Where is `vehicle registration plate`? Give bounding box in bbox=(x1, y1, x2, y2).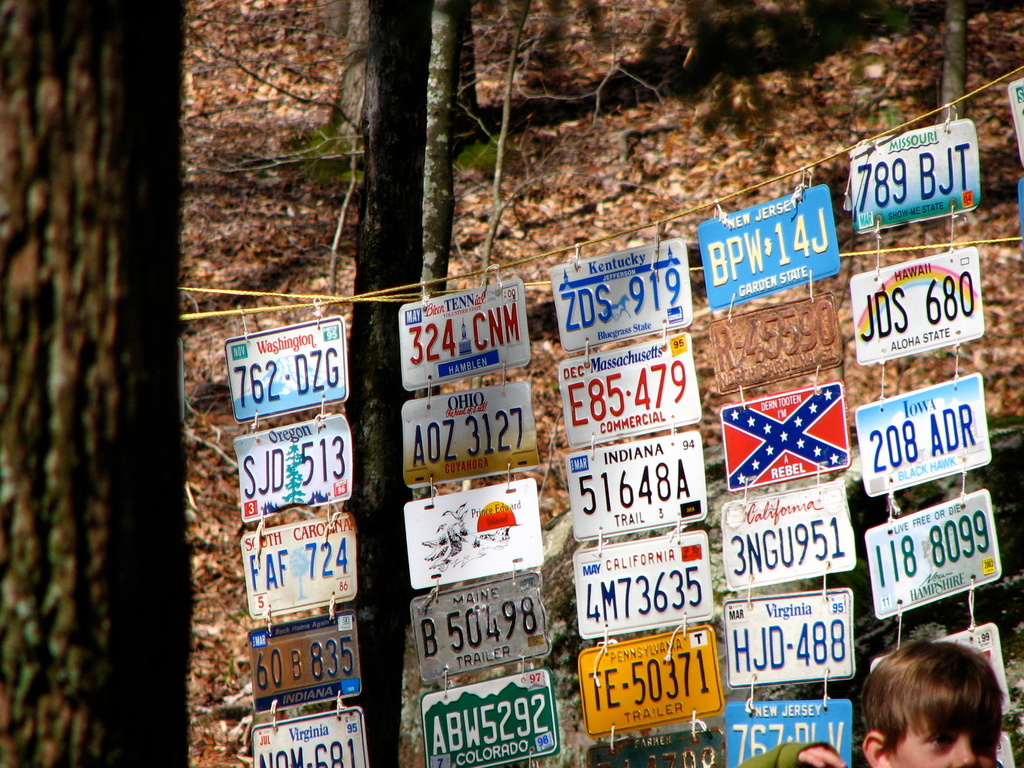
bbox=(420, 664, 559, 767).
